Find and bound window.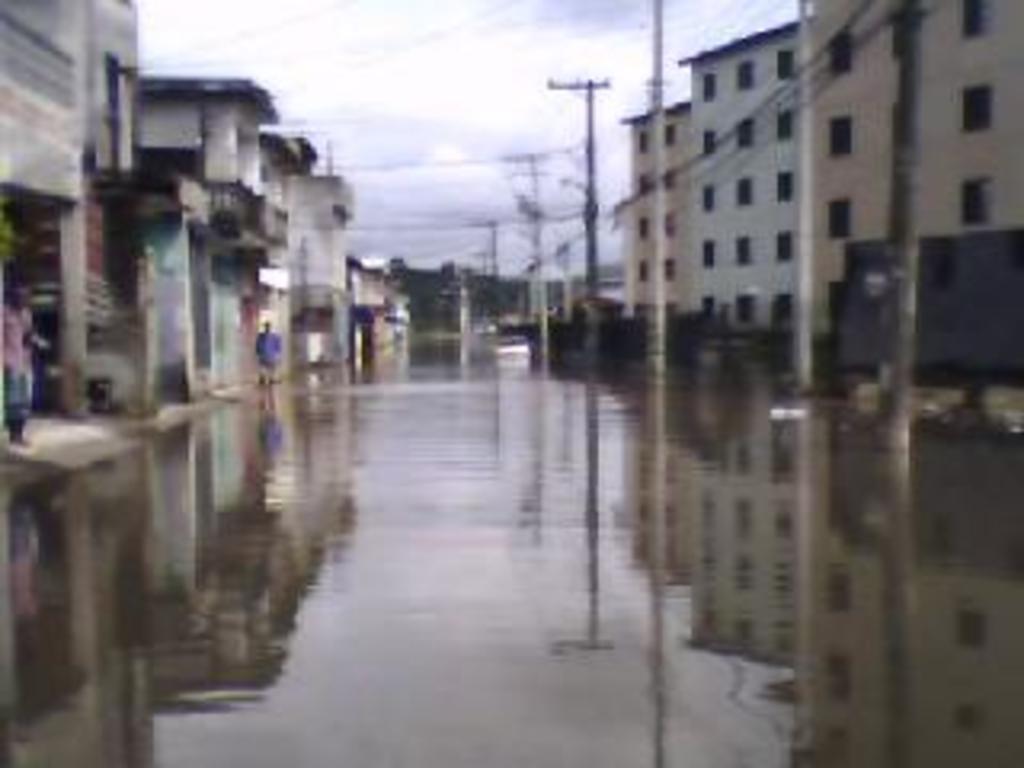
Bound: left=701, top=125, right=710, bottom=160.
